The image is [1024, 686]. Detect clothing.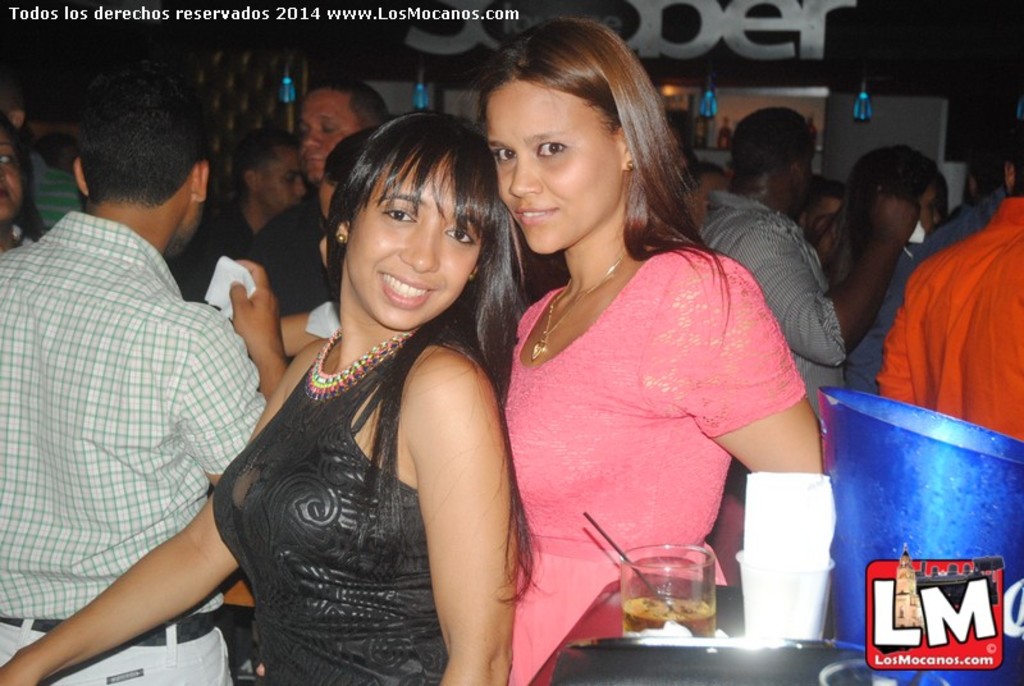
Detection: (933, 225, 1023, 443).
